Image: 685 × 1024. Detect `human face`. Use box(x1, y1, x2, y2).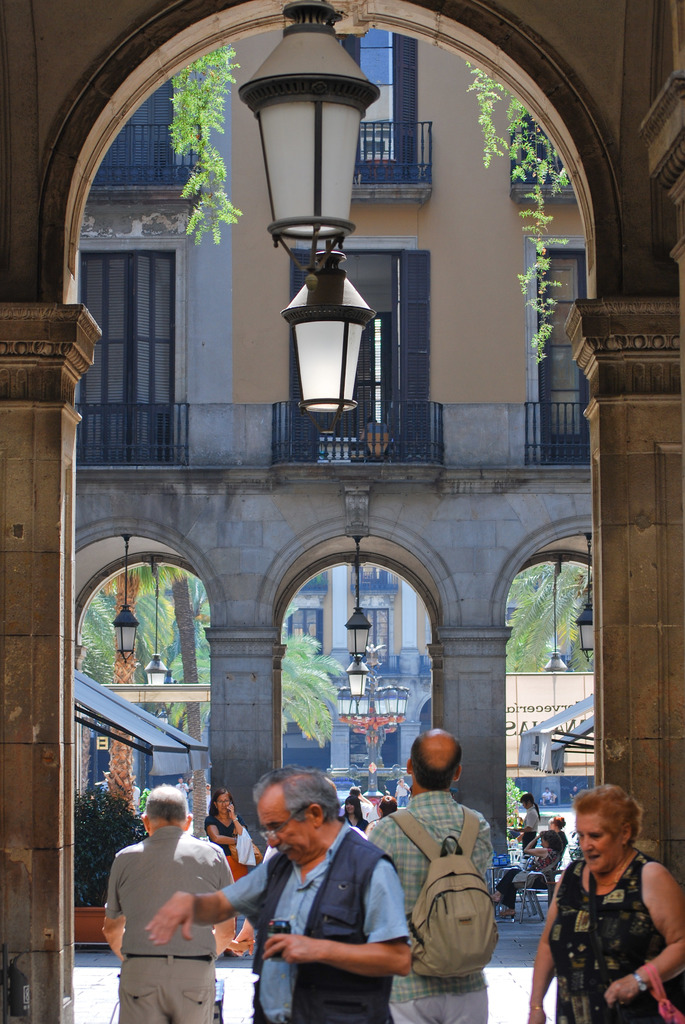
box(261, 796, 313, 865).
